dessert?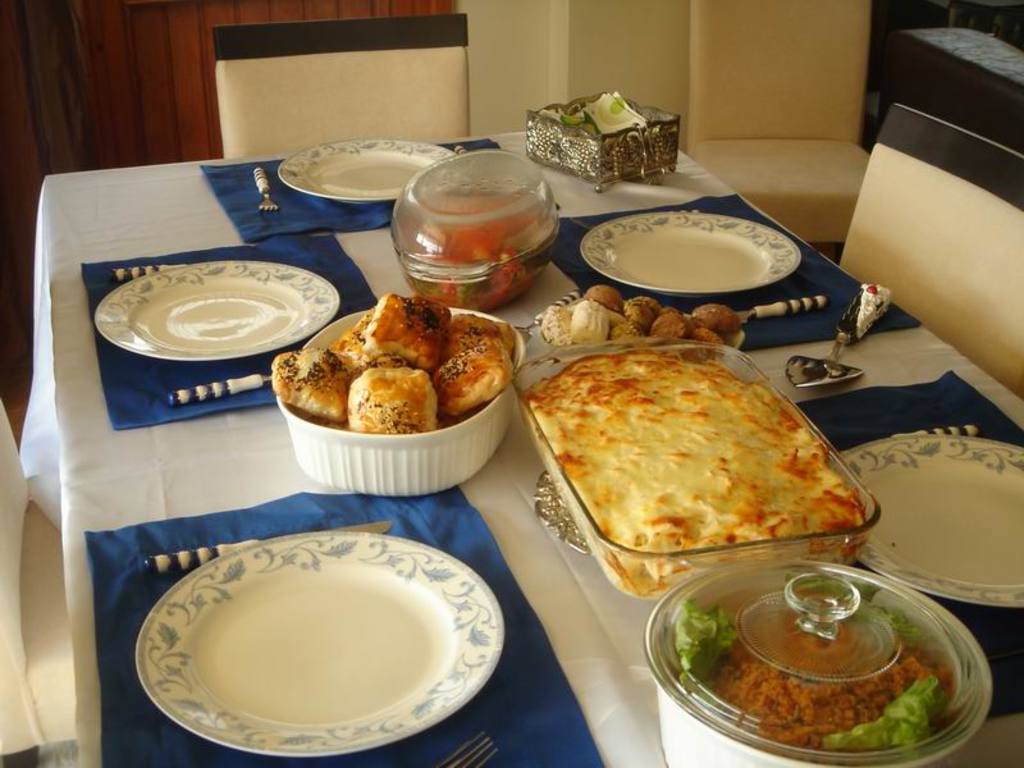
bbox=(530, 355, 868, 594)
